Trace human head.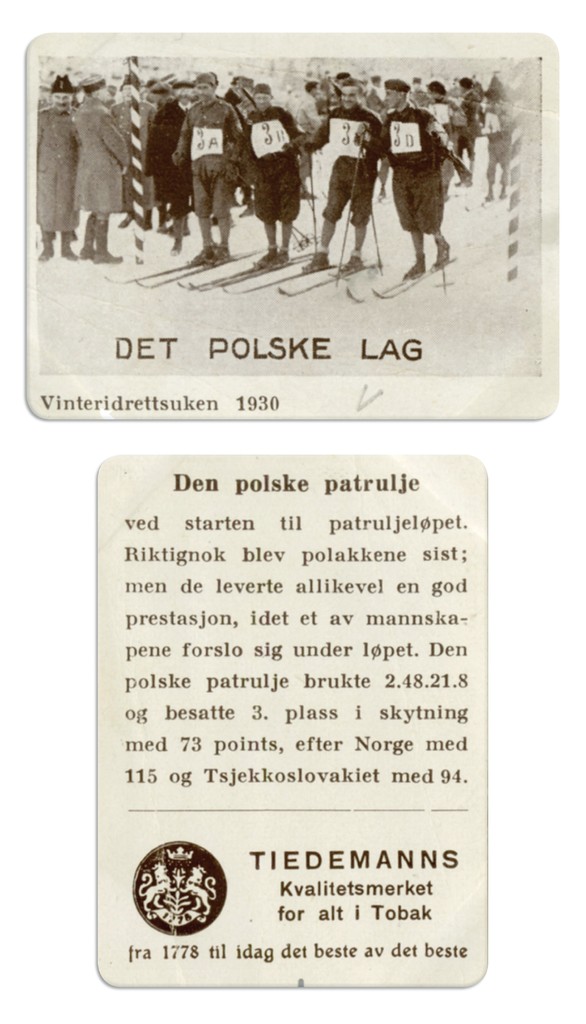
Traced to Rect(304, 79, 320, 97).
